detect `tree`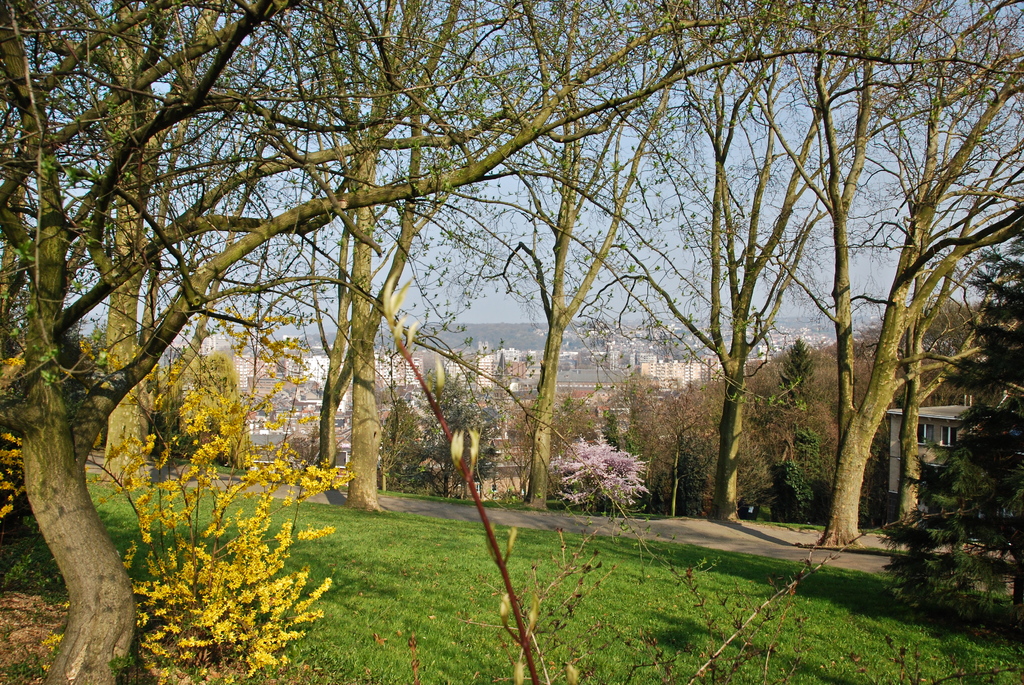
bbox=(31, 0, 392, 502)
